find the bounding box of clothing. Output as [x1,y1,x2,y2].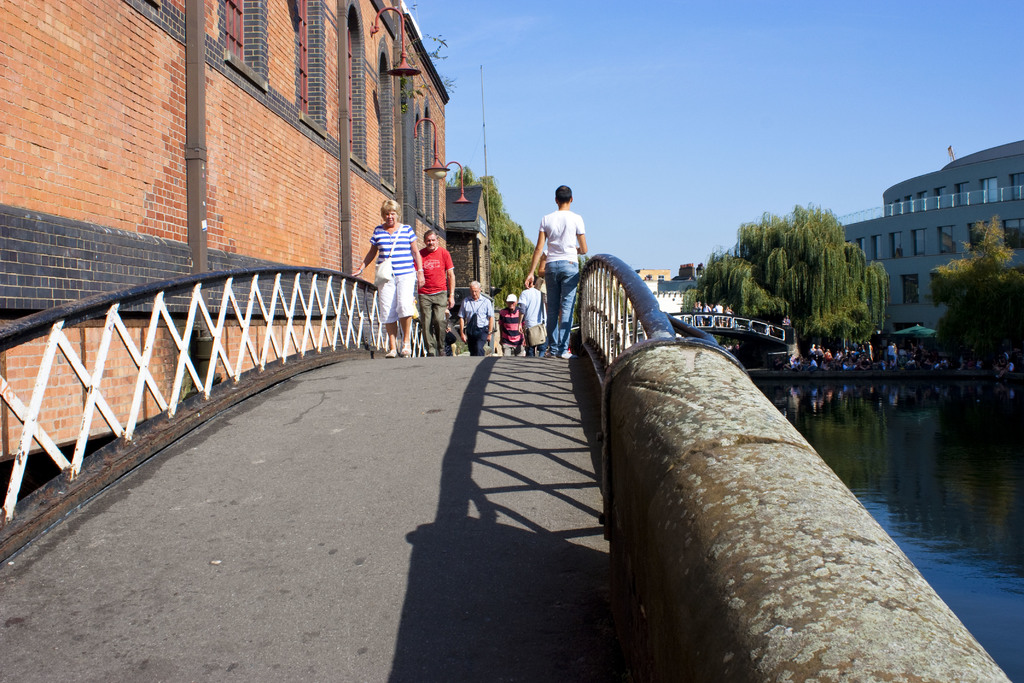
[517,284,543,353].
